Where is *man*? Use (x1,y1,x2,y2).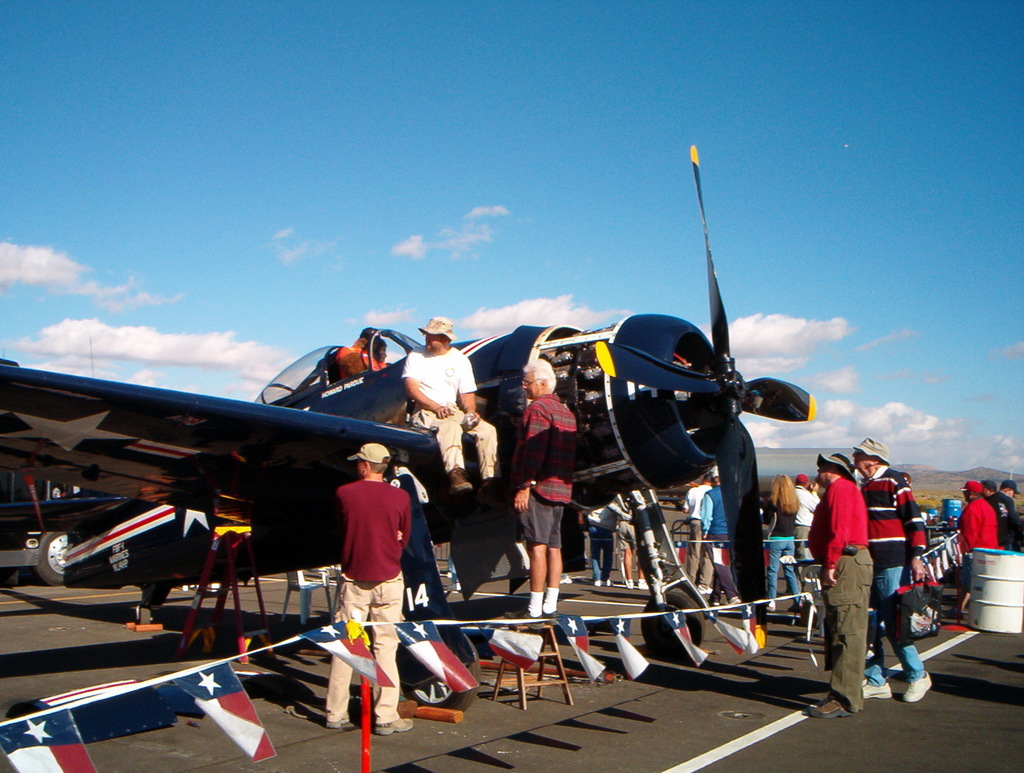
(851,436,932,702).
